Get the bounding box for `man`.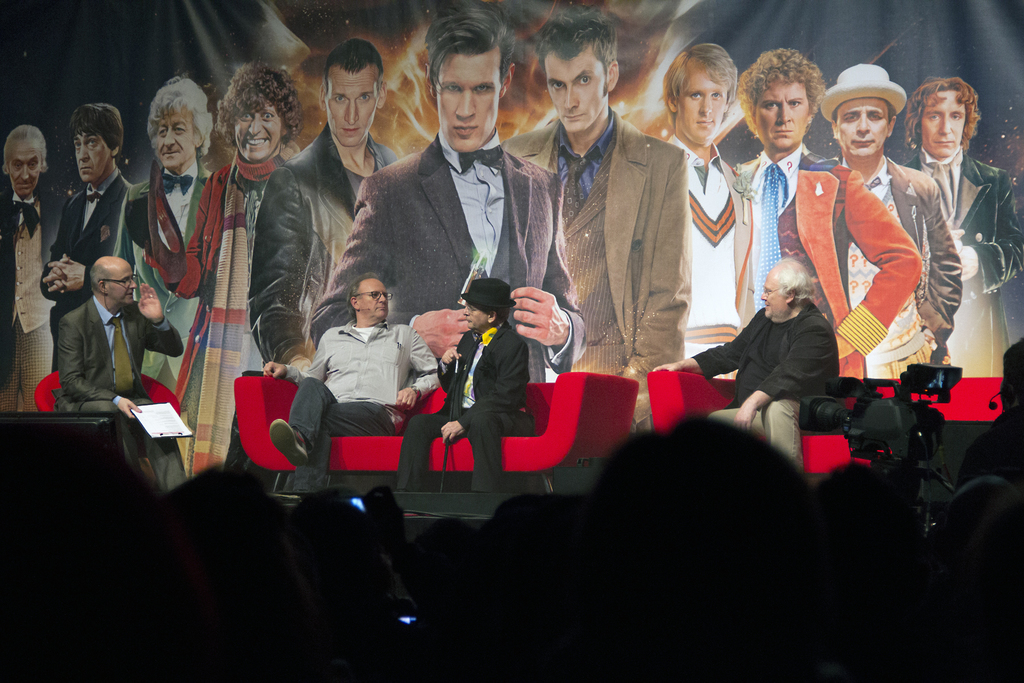
x1=36 y1=94 x2=136 y2=378.
